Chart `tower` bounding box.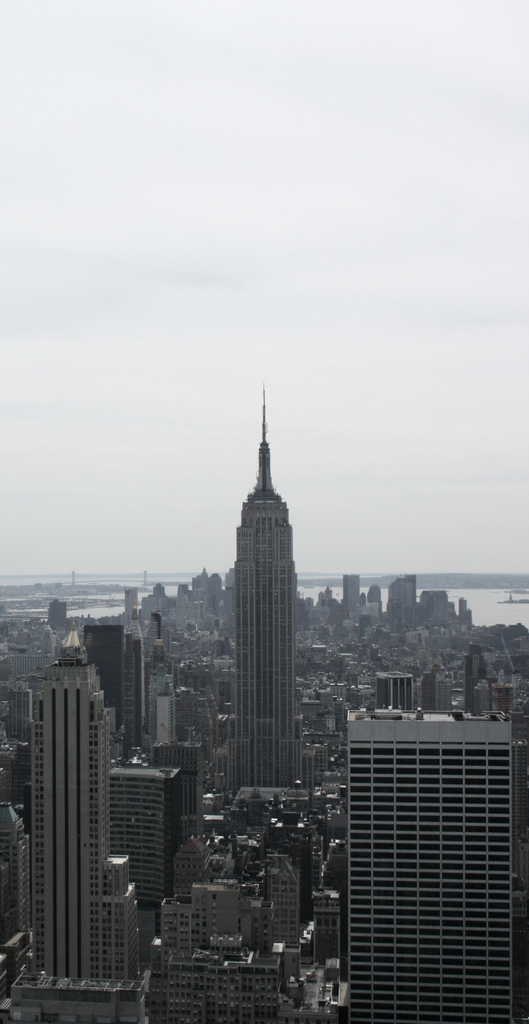
Charted: (321,888,345,970).
